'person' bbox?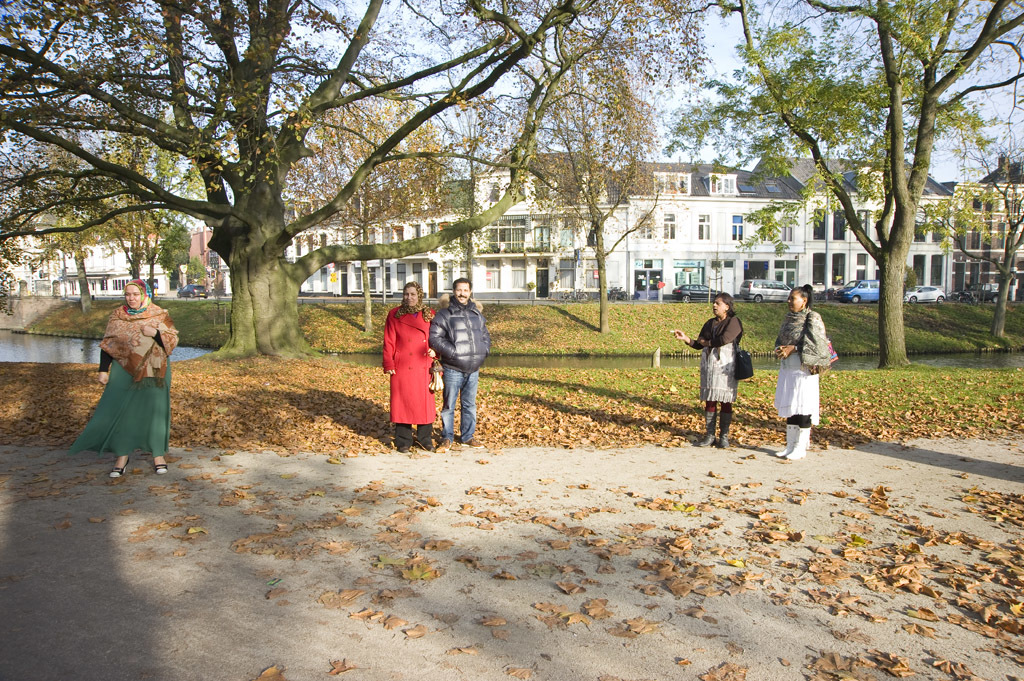
locate(652, 273, 666, 305)
